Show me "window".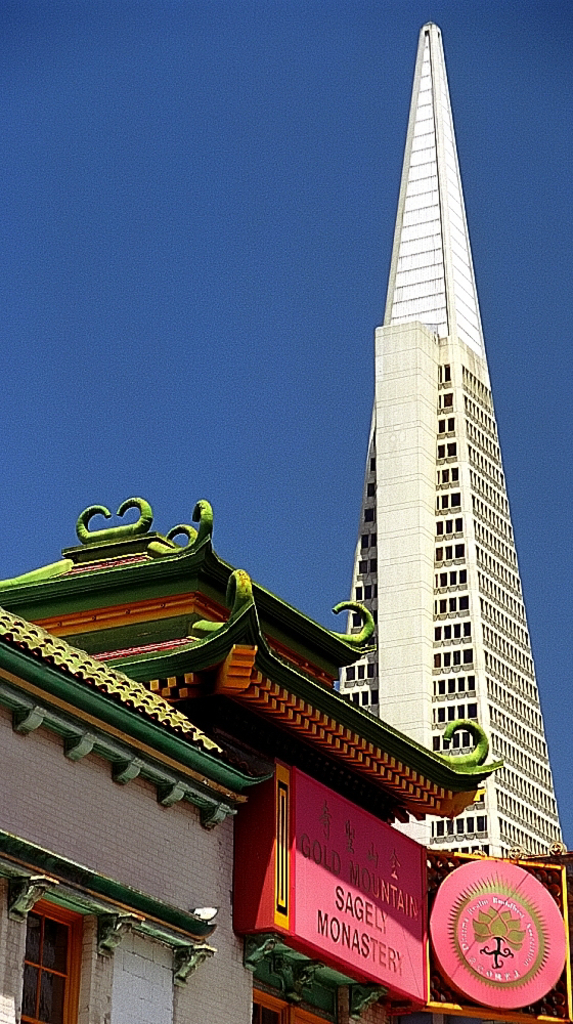
"window" is here: region(5, 899, 90, 1023).
